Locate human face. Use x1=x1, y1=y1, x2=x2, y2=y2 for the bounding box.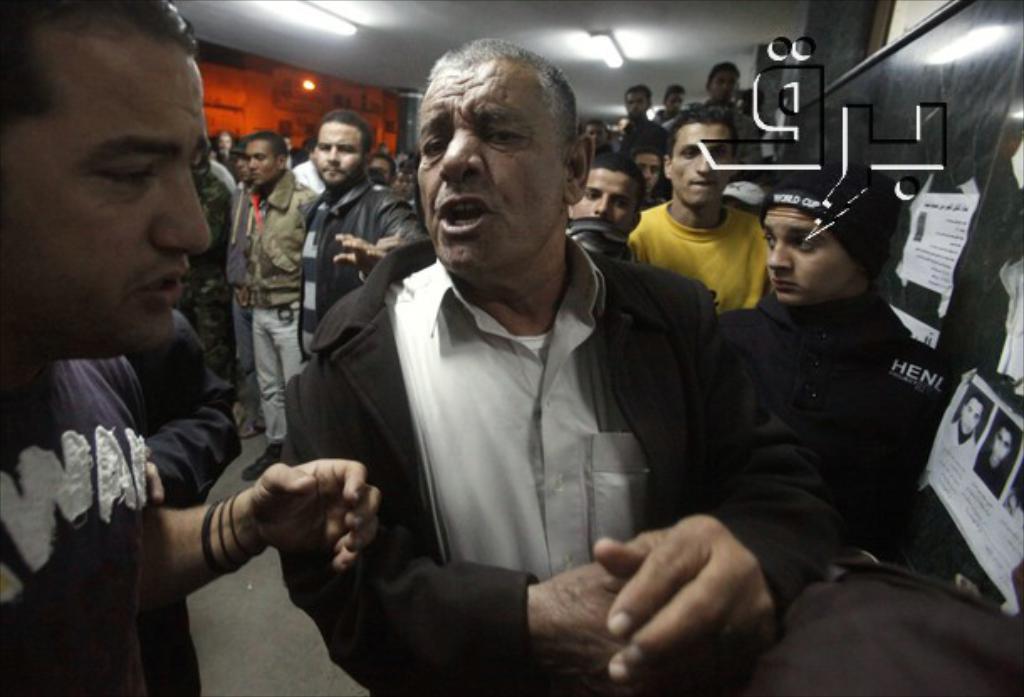
x1=245, y1=138, x2=279, y2=185.
